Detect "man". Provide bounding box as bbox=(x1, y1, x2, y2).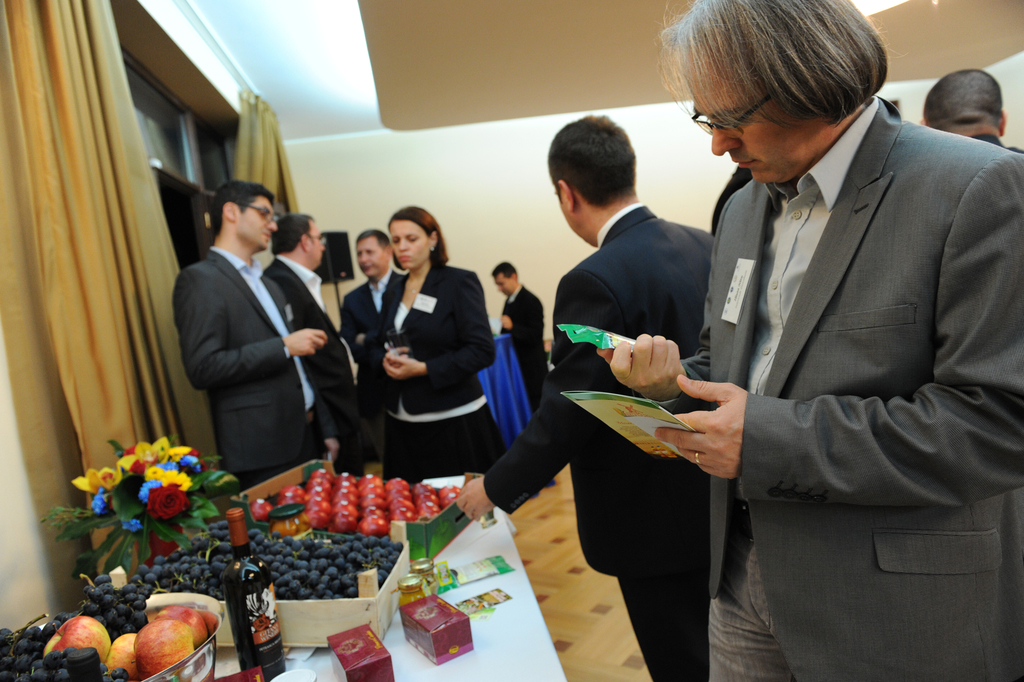
bbox=(594, 0, 1023, 681).
